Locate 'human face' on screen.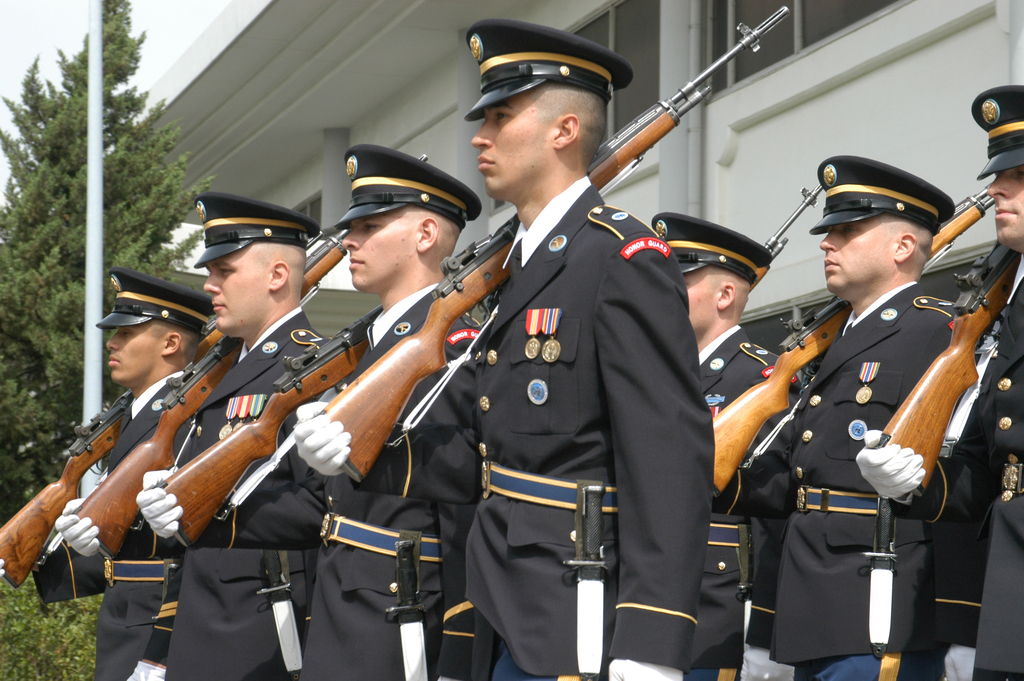
On screen at crop(470, 80, 556, 193).
